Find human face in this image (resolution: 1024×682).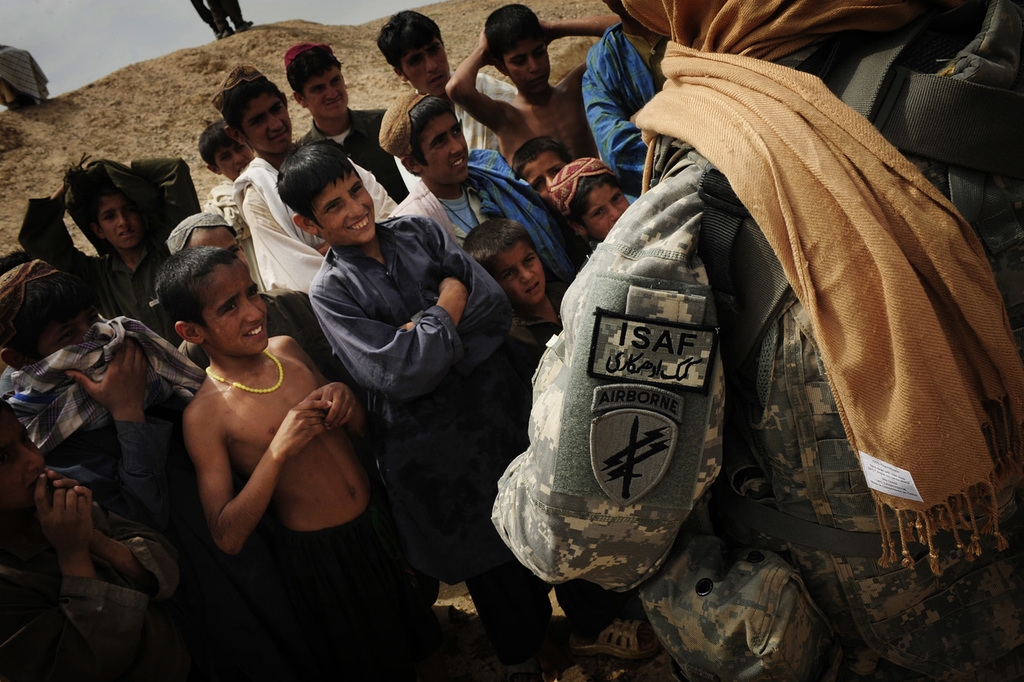
[left=99, top=188, right=154, bottom=246].
